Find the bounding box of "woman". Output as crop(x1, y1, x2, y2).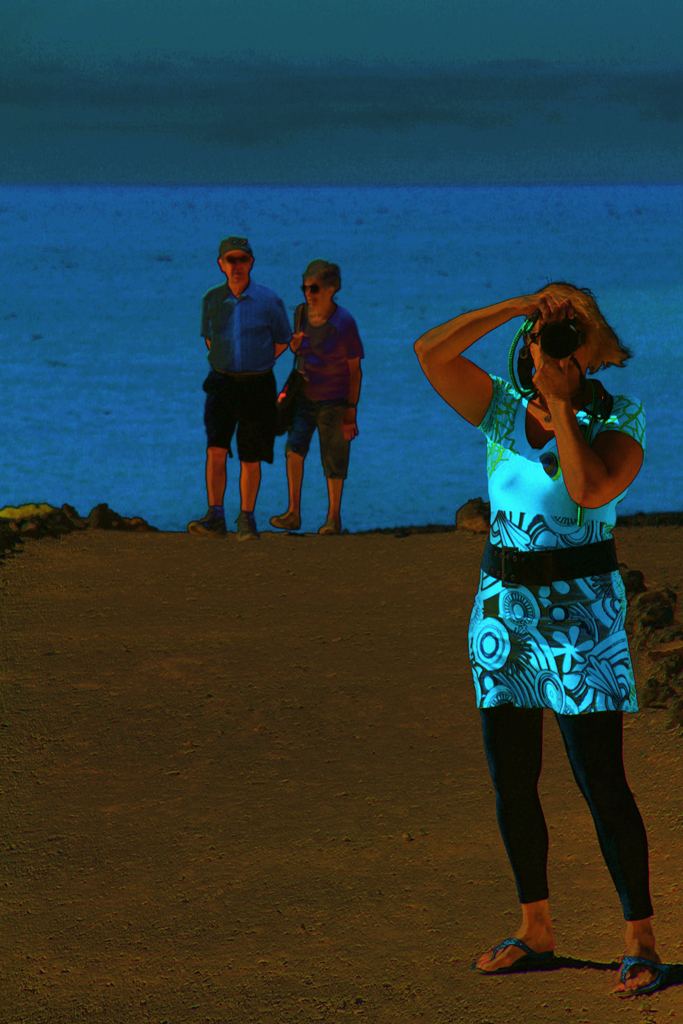
crop(421, 271, 653, 960).
